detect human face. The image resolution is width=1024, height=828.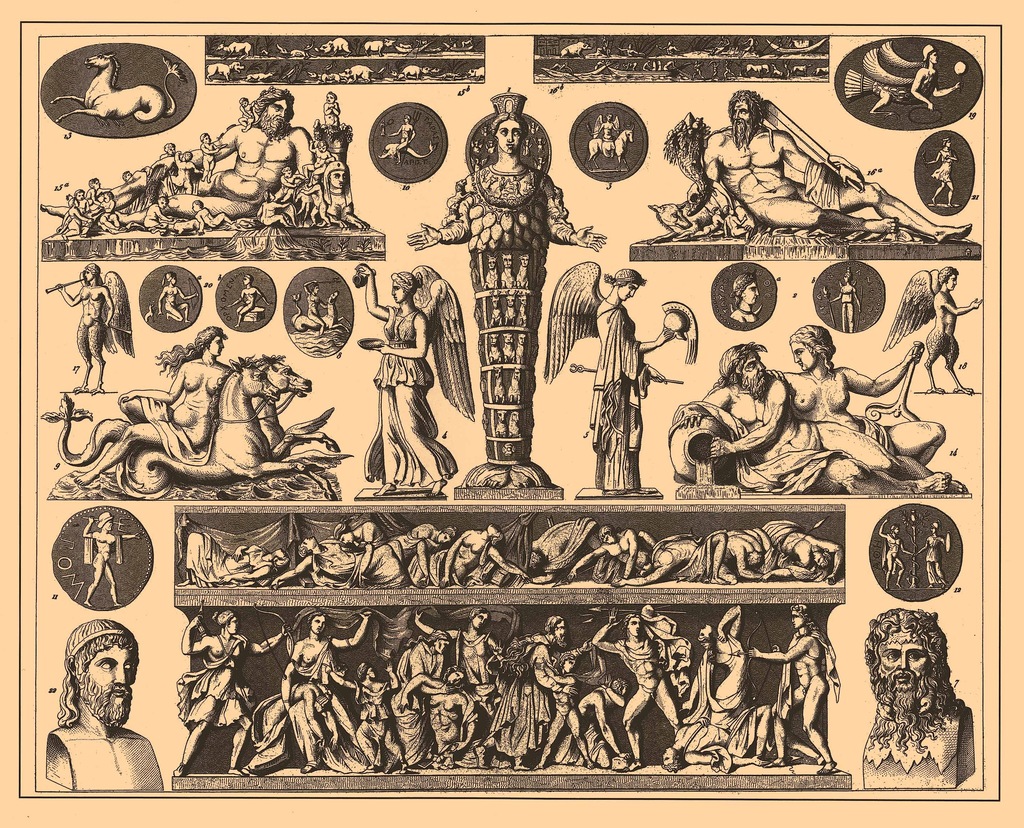
(83,640,132,701).
